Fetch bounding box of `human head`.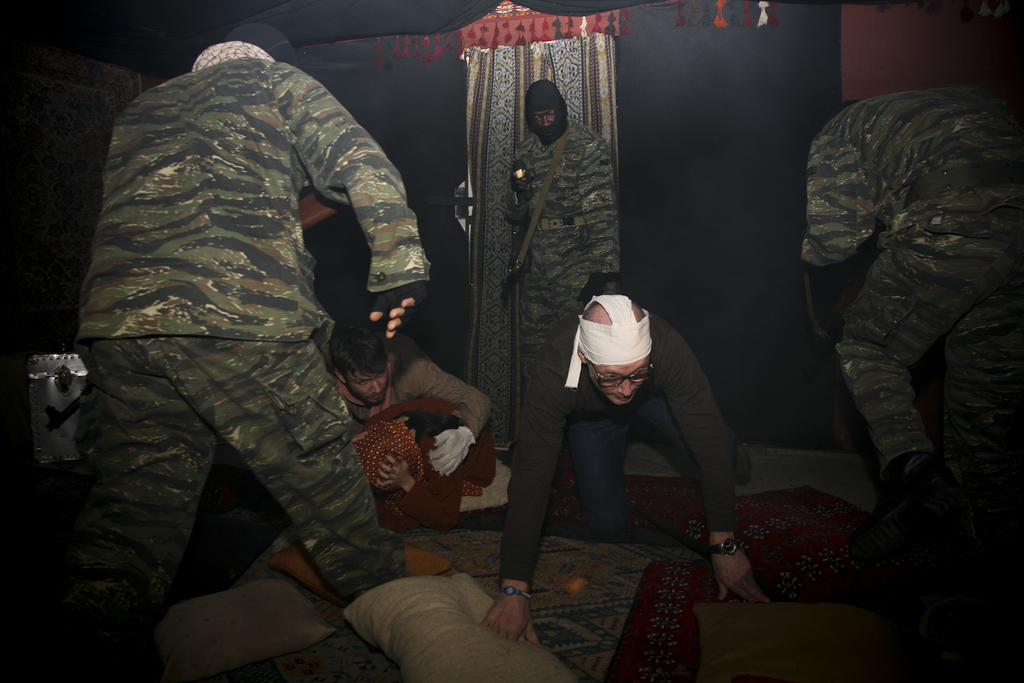
Bbox: detection(524, 81, 575, 137).
